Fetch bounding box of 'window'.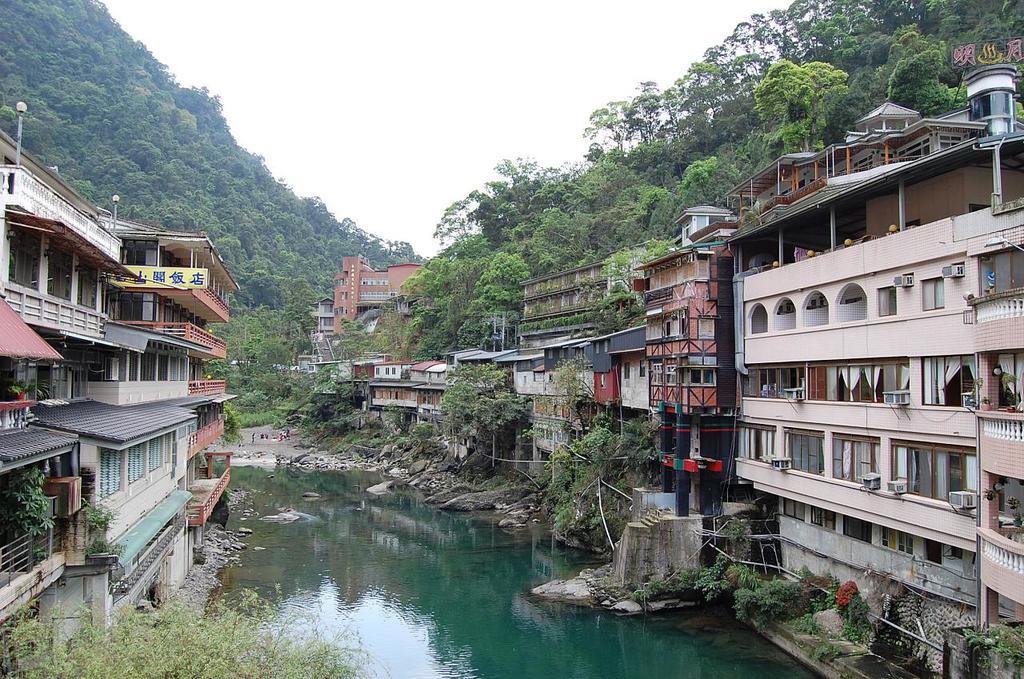
Bbox: l=826, t=367, r=907, b=403.
